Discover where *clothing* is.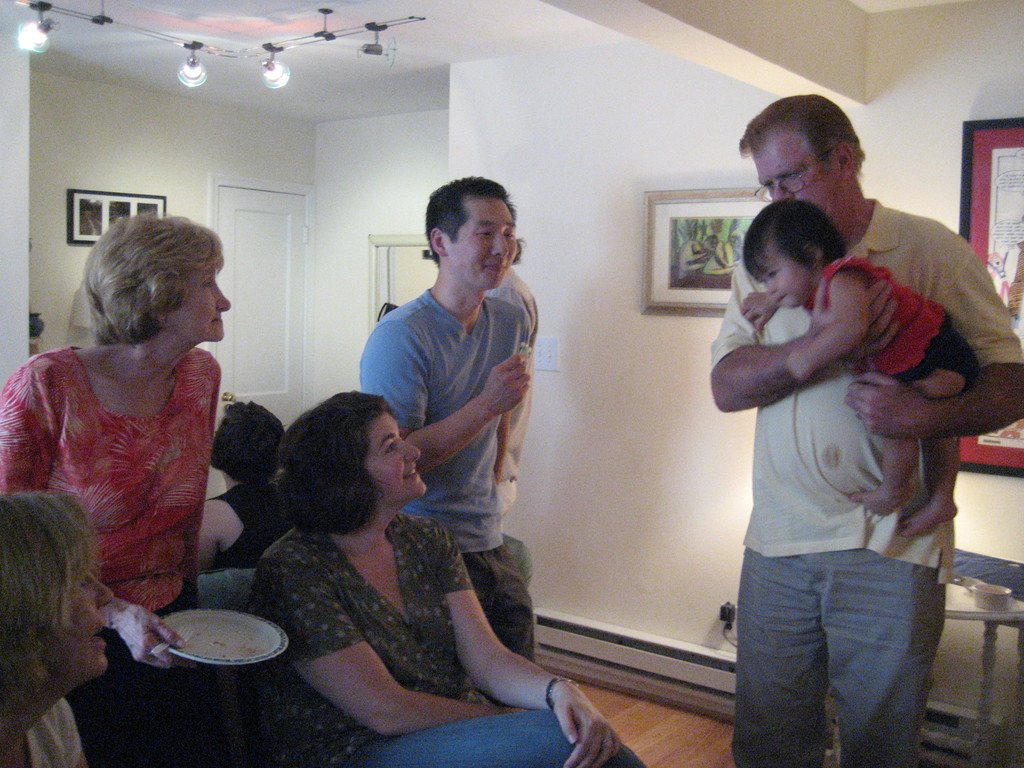
Discovered at box(806, 253, 974, 388).
